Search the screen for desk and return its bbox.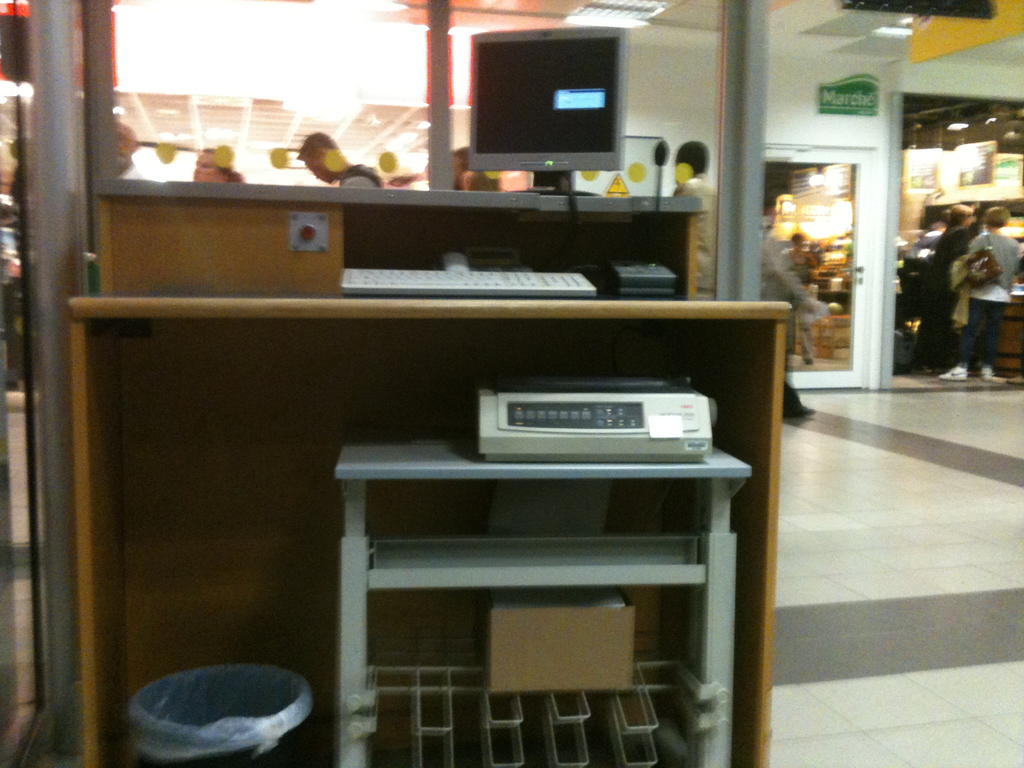
Found: 67, 177, 793, 763.
